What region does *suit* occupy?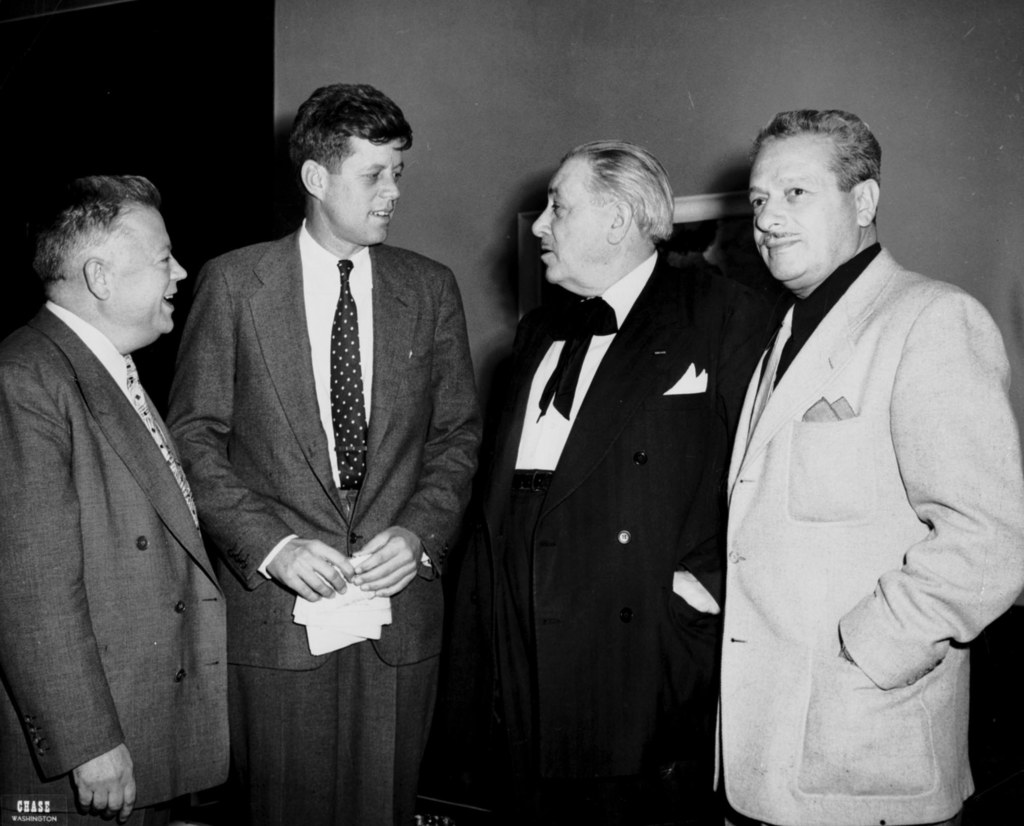
bbox=(454, 243, 756, 825).
